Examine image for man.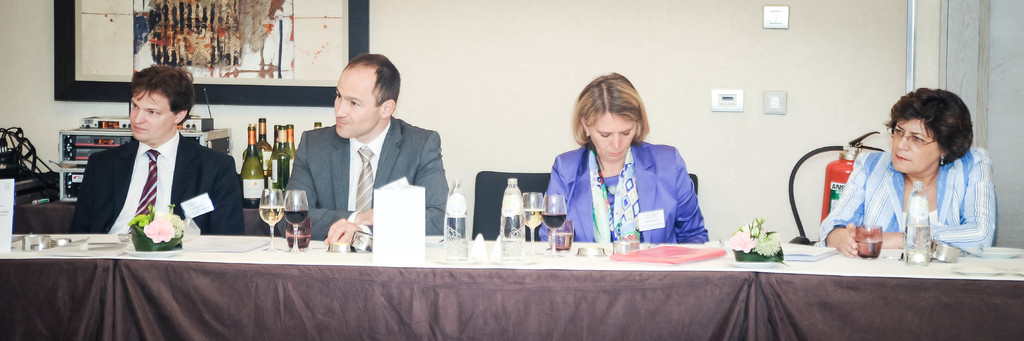
Examination result: 273/65/447/239.
